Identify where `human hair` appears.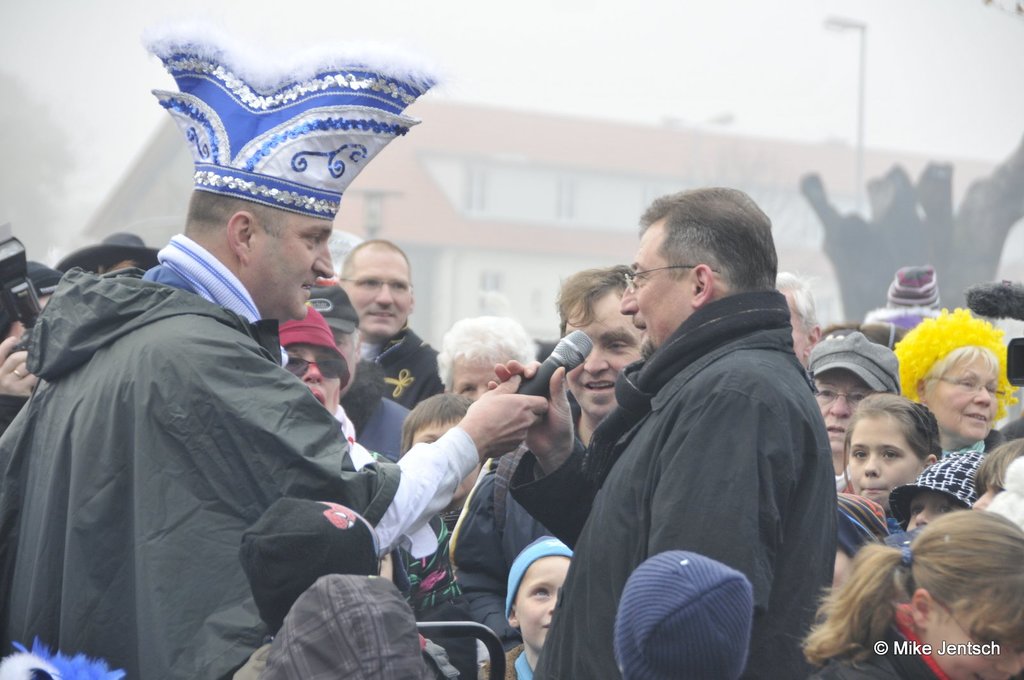
Appears at x1=802, y1=507, x2=1023, y2=669.
